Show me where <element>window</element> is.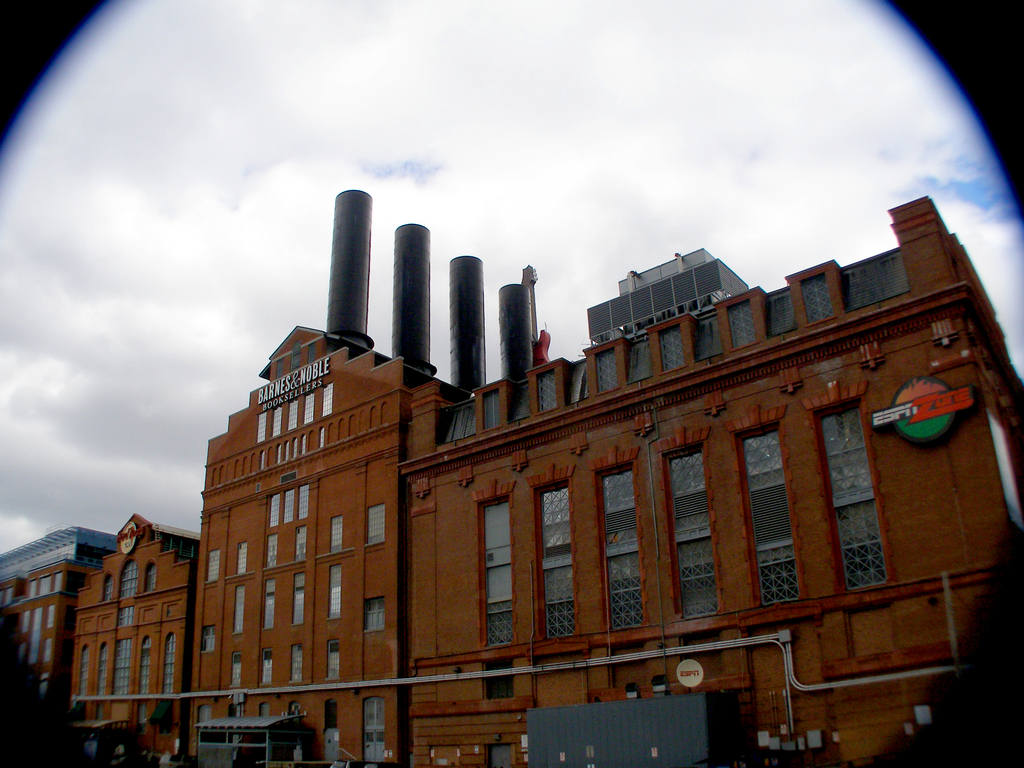
<element>window</element> is at (329,512,346,553).
